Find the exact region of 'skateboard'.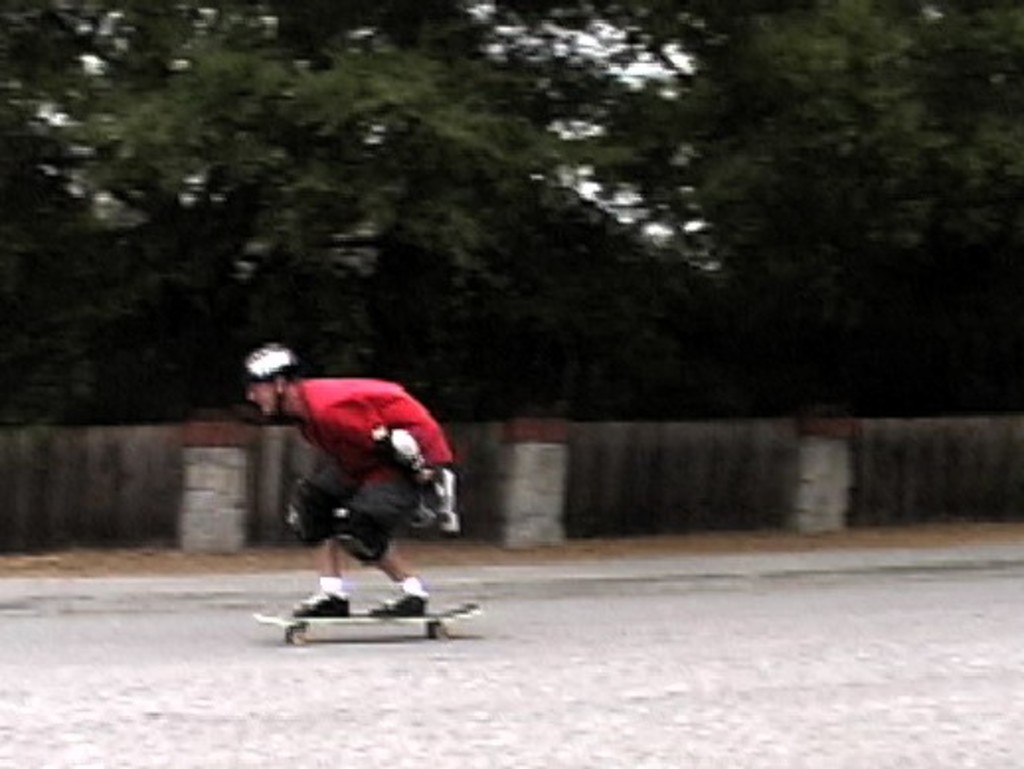
Exact region: (x1=253, y1=601, x2=488, y2=652).
